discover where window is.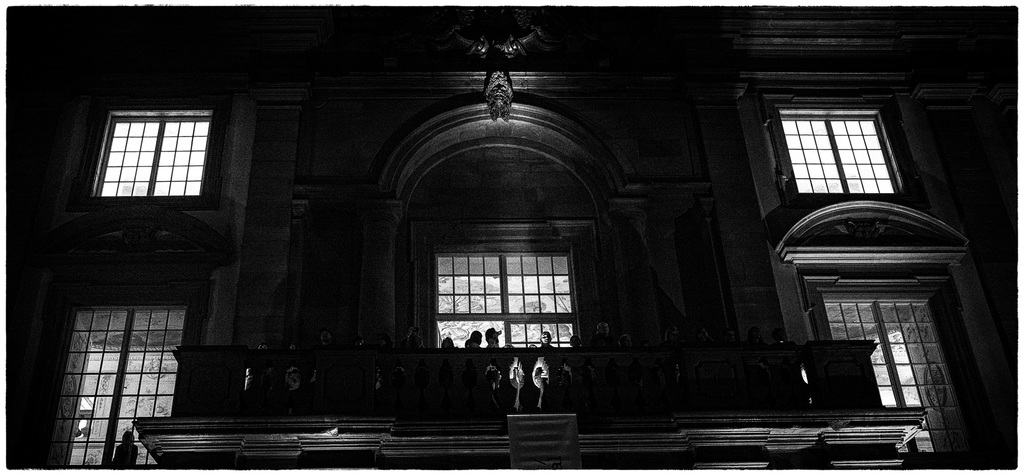
Discovered at 403 194 623 369.
